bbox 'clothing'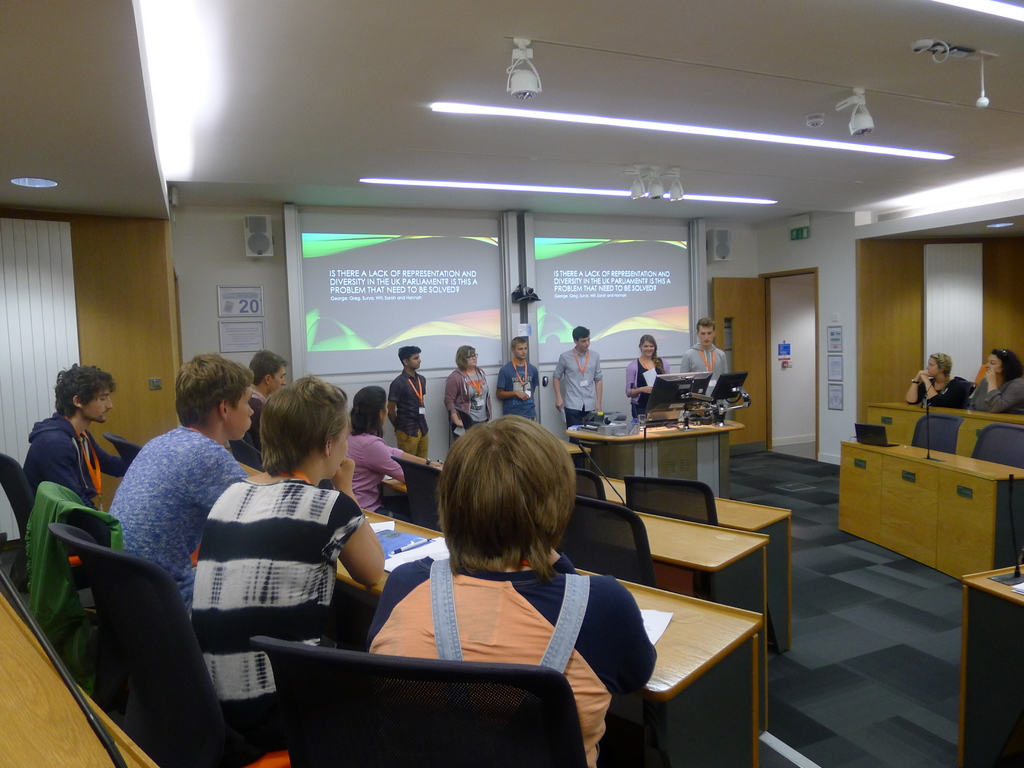
select_region(550, 348, 605, 466)
